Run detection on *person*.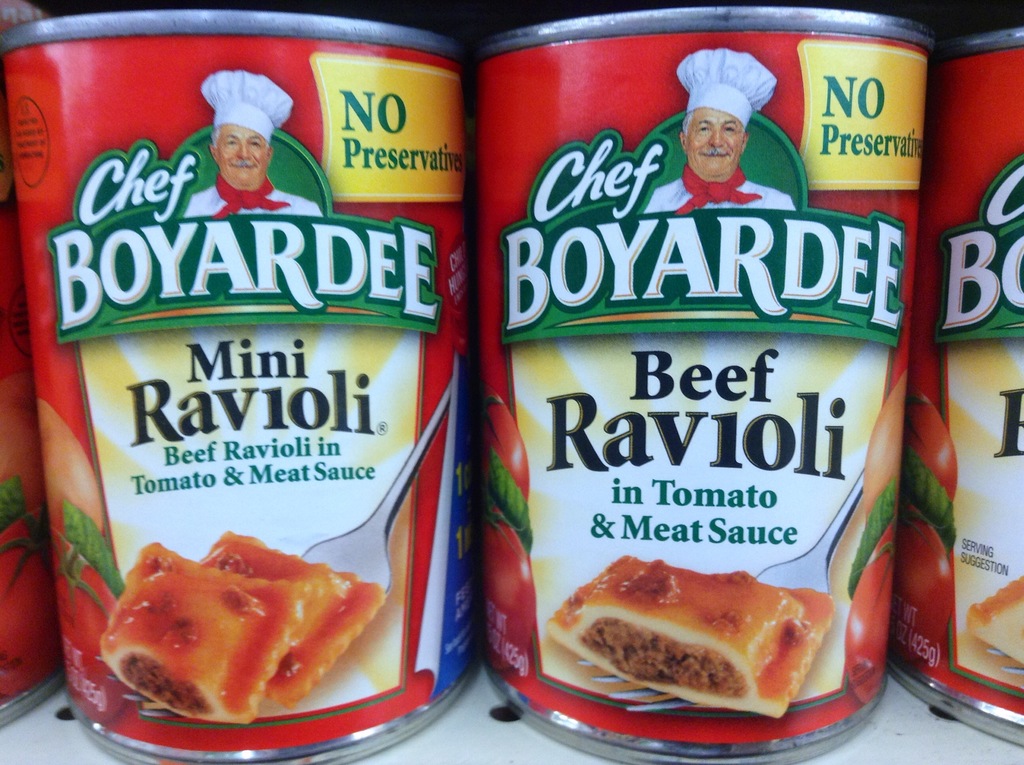
Result: bbox(643, 48, 801, 219).
